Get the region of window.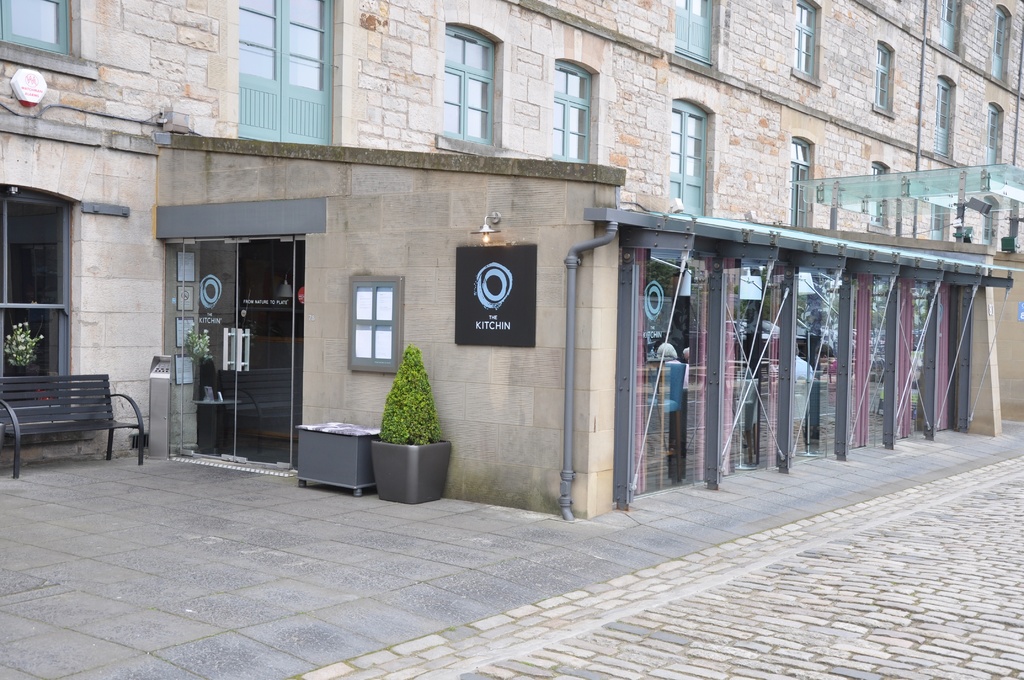
select_region(672, 0, 714, 70).
